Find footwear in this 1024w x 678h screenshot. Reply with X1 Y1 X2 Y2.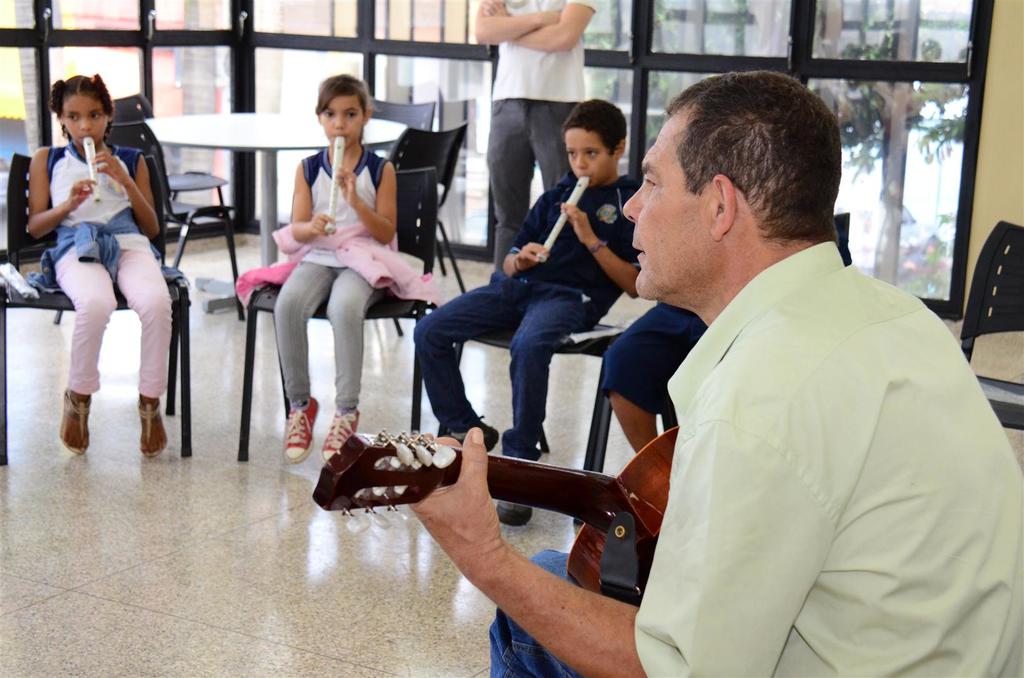
42 374 92 450.
